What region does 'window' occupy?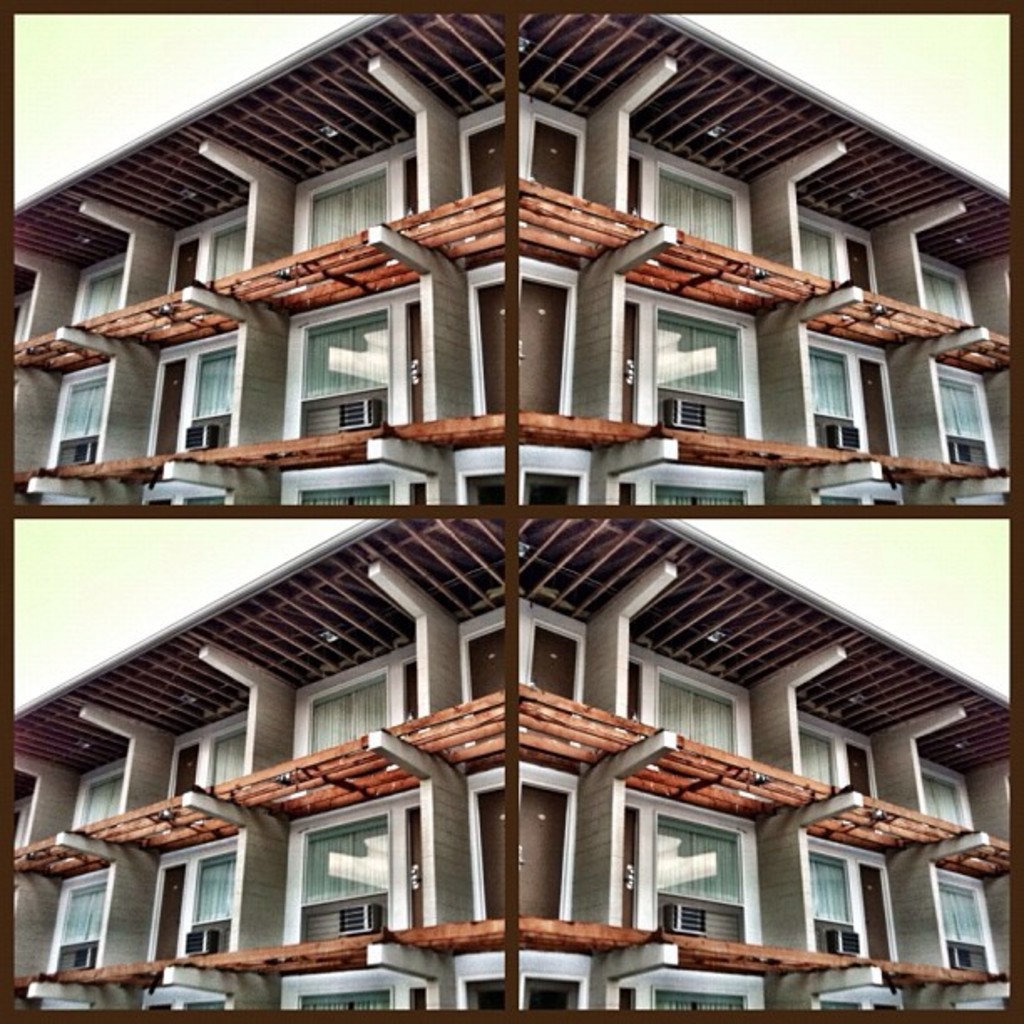
bbox(70, 256, 136, 330).
